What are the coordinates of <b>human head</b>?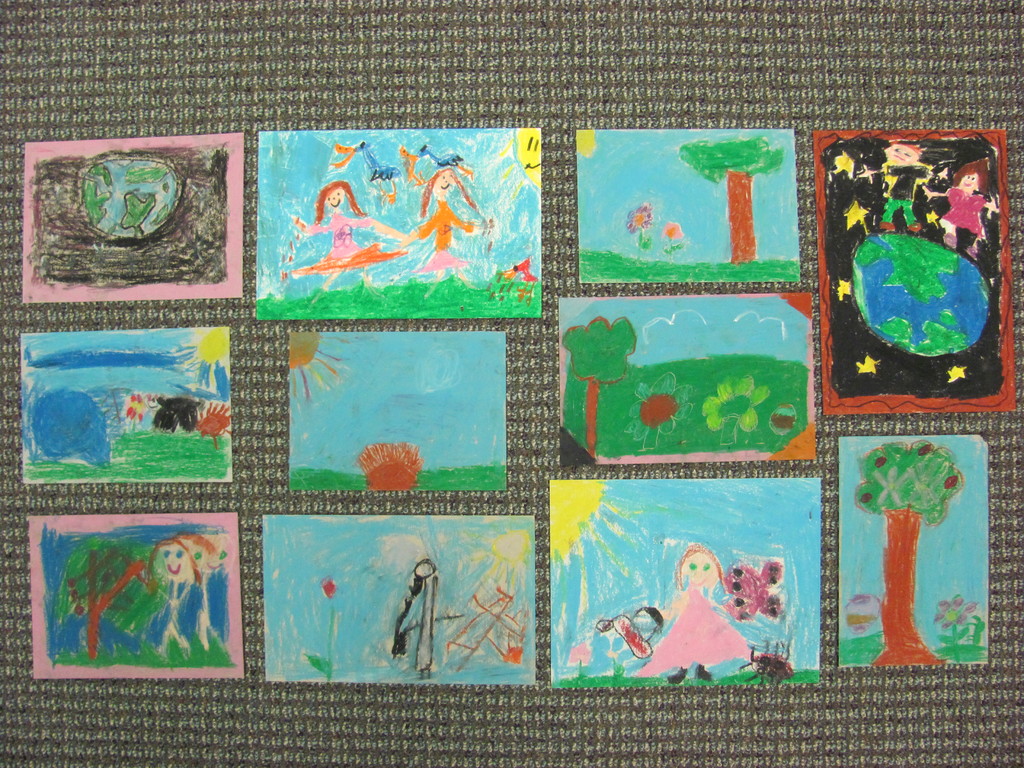
locate(428, 166, 456, 196).
